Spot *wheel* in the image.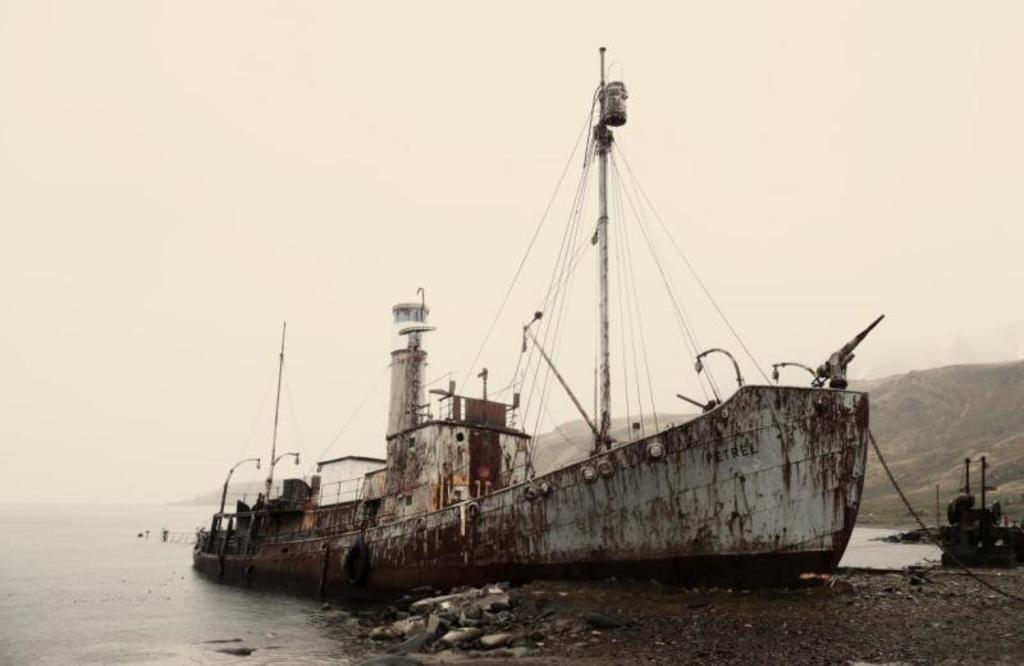
*wheel* found at crop(344, 542, 367, 585).
